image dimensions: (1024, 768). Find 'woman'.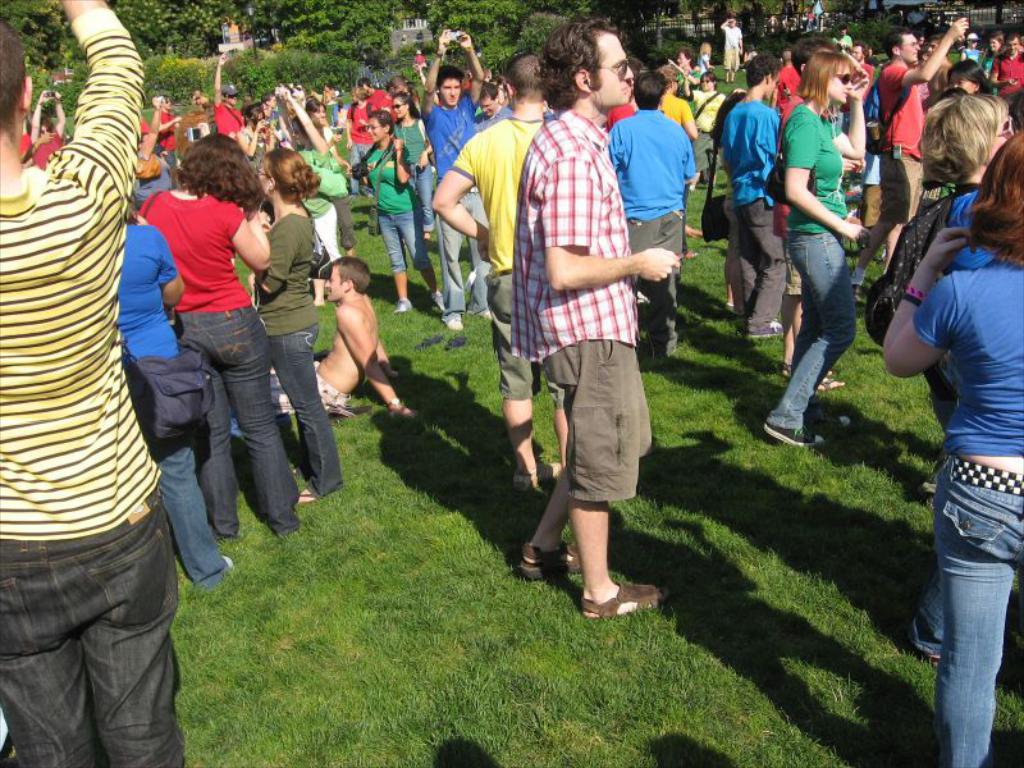
box(241, 97, 275, 180).
